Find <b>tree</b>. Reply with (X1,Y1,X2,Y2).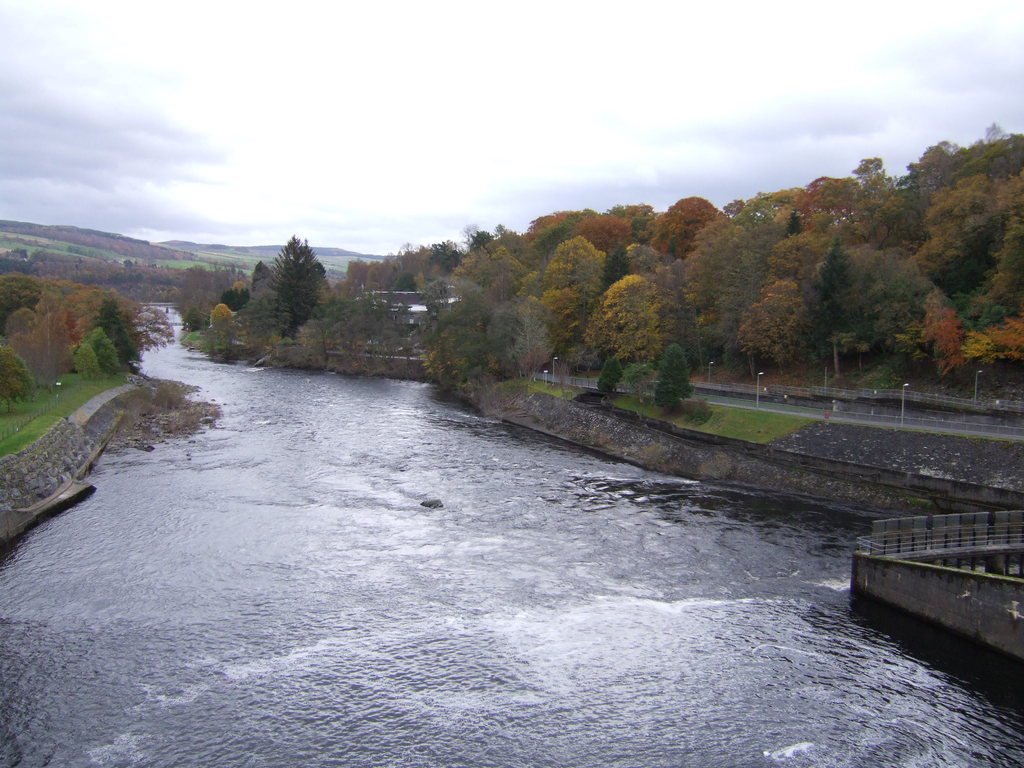
(654,344,694,410).
